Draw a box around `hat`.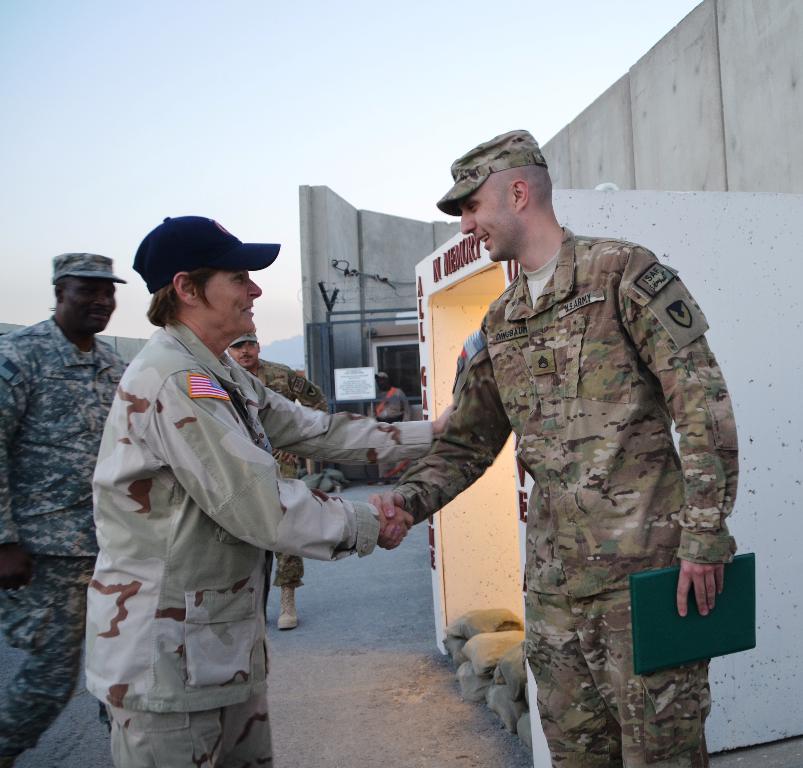
crop(130, 216, 285, 293).
